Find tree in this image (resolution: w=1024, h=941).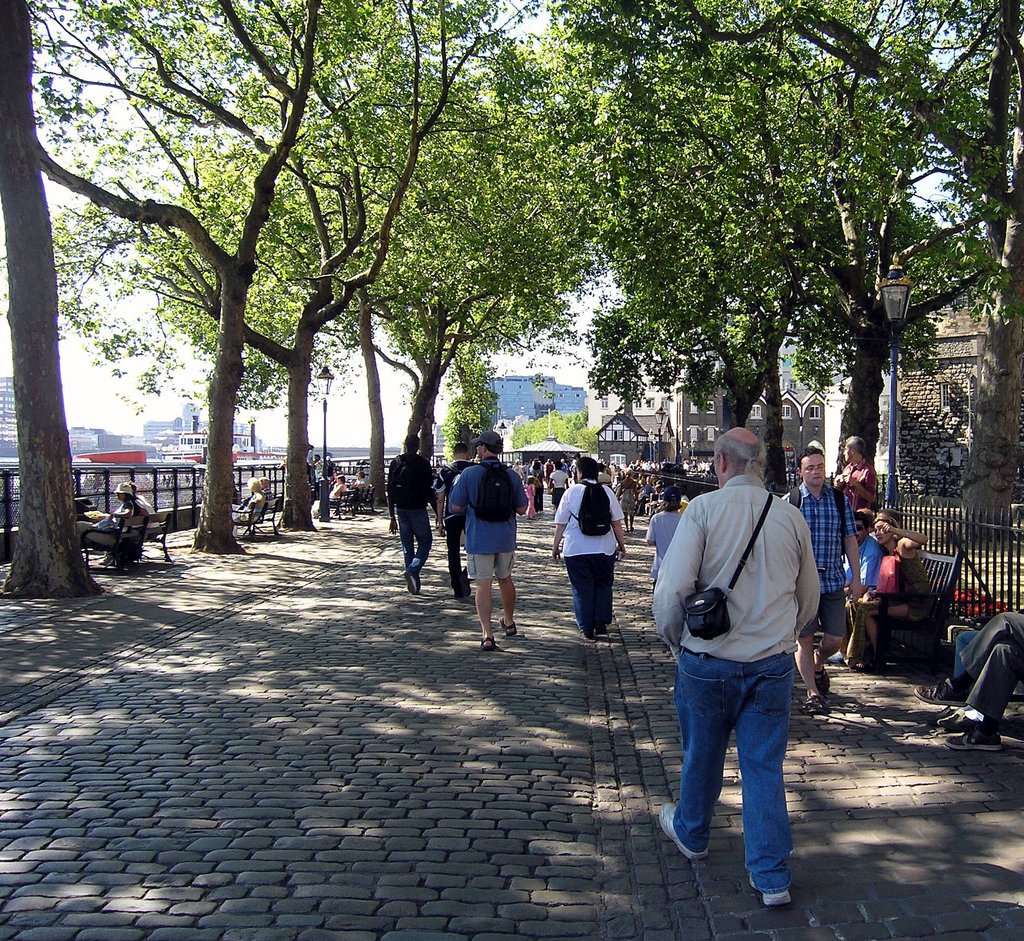
<box>141,0,555,515</box>.
